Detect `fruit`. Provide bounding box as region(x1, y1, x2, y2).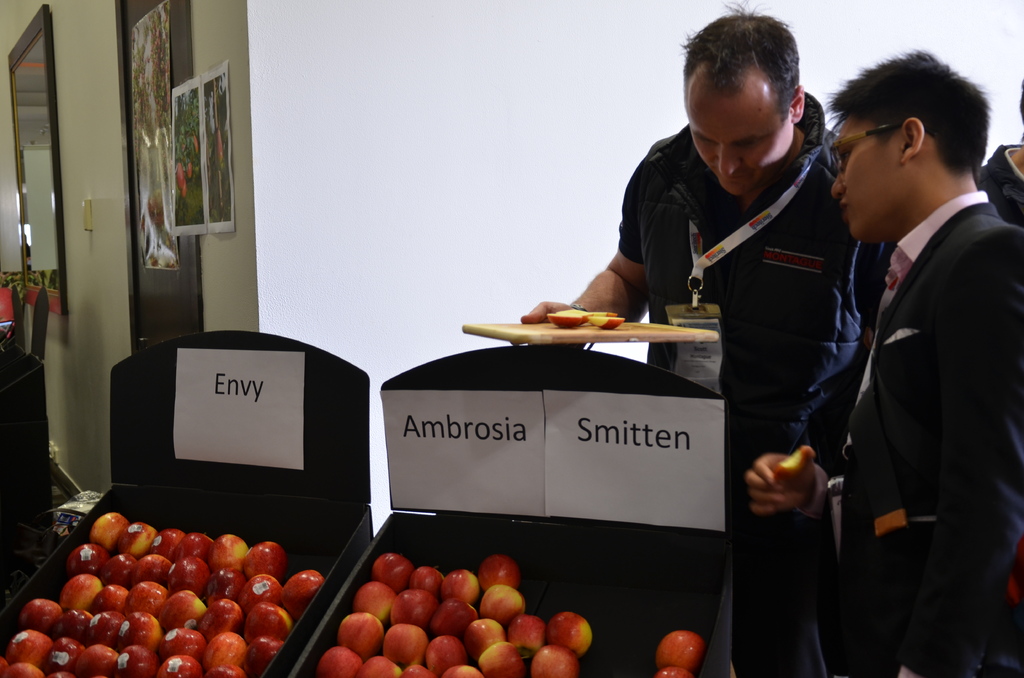
region(548, 310, 591, 326).
